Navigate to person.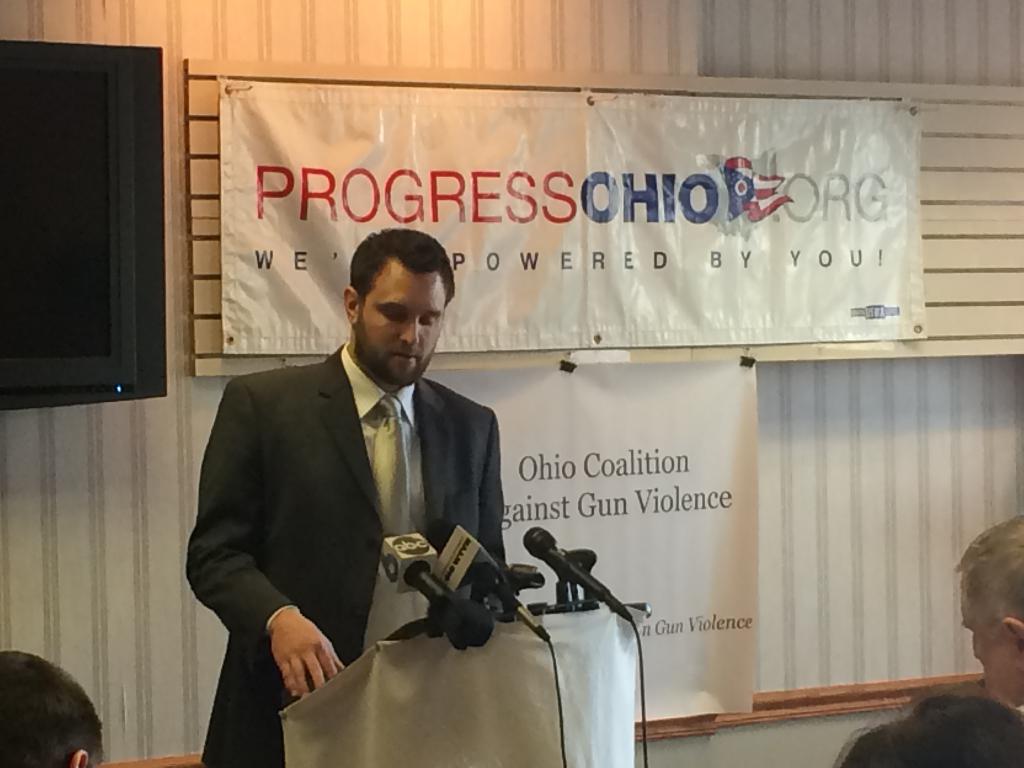
Navigation target: (x1=179, y1=221, x2=503, y2=767).
